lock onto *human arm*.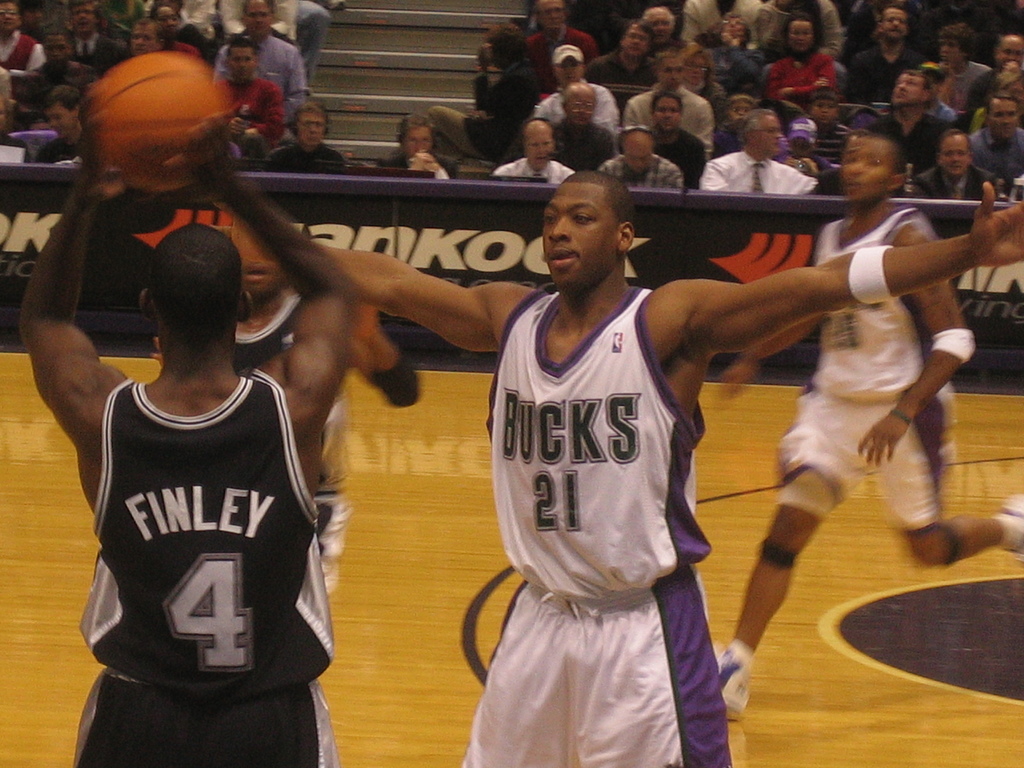
Locked: (x1=15, y1=86, x2=134, y2=448).
